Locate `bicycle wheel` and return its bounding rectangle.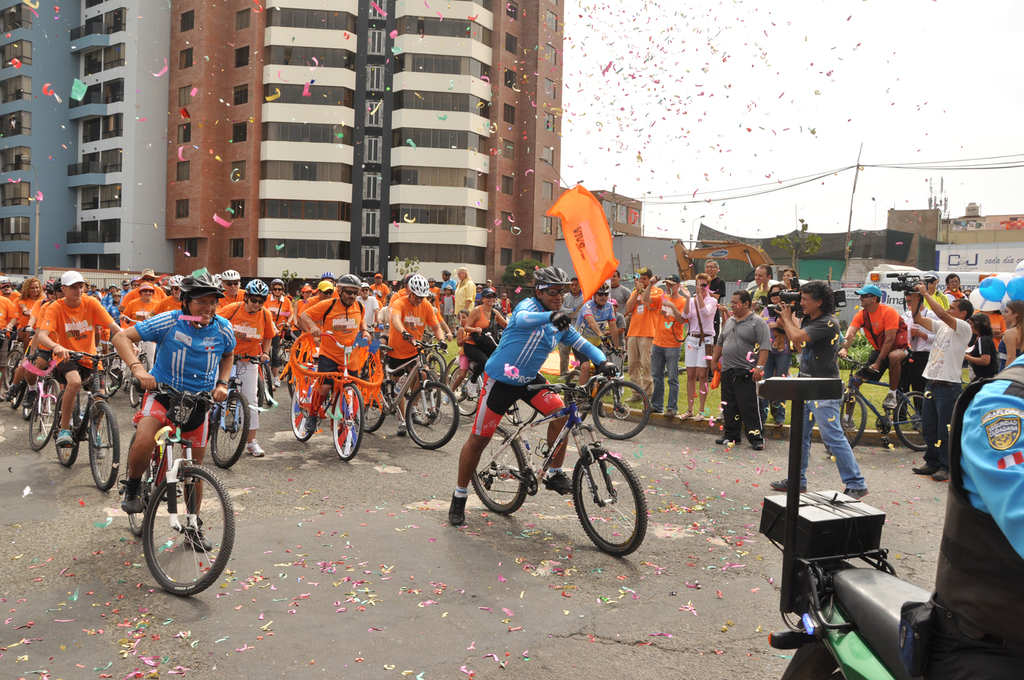
(left=352, top=371, right=398, bottom=447).
